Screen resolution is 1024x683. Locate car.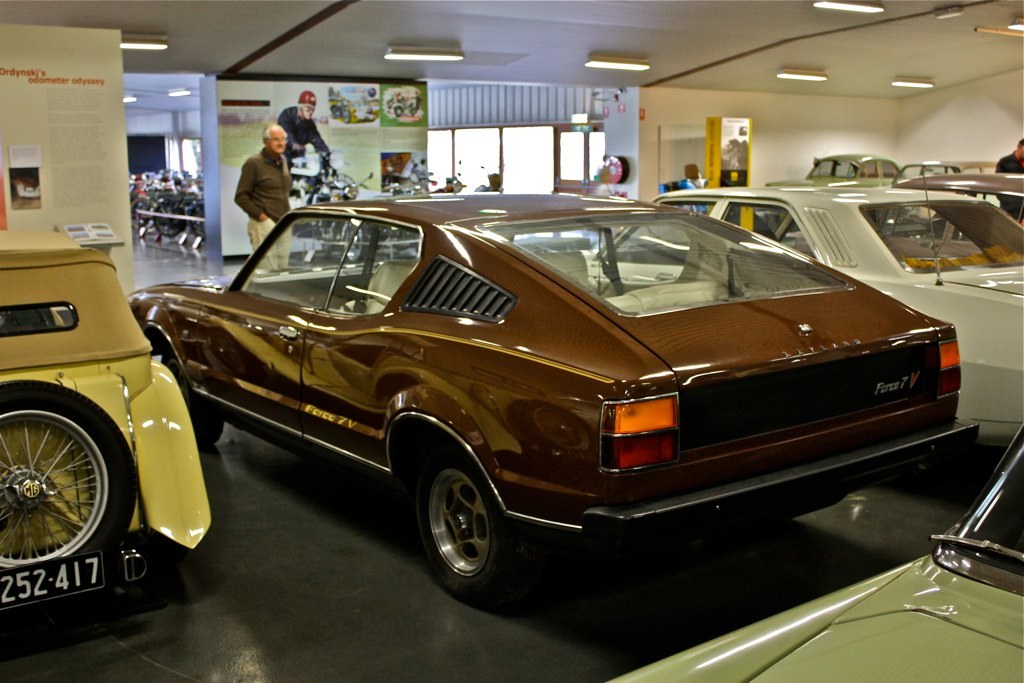
bbox=(79, 188, 991, 618).
